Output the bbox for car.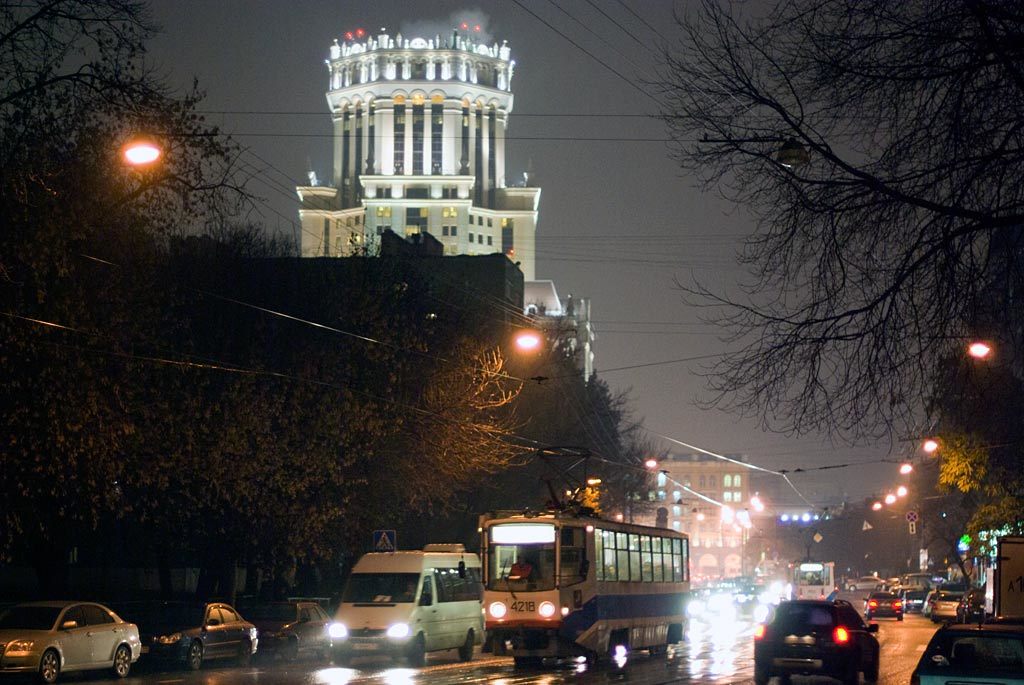
bbox(143, 602, 260, 677).
